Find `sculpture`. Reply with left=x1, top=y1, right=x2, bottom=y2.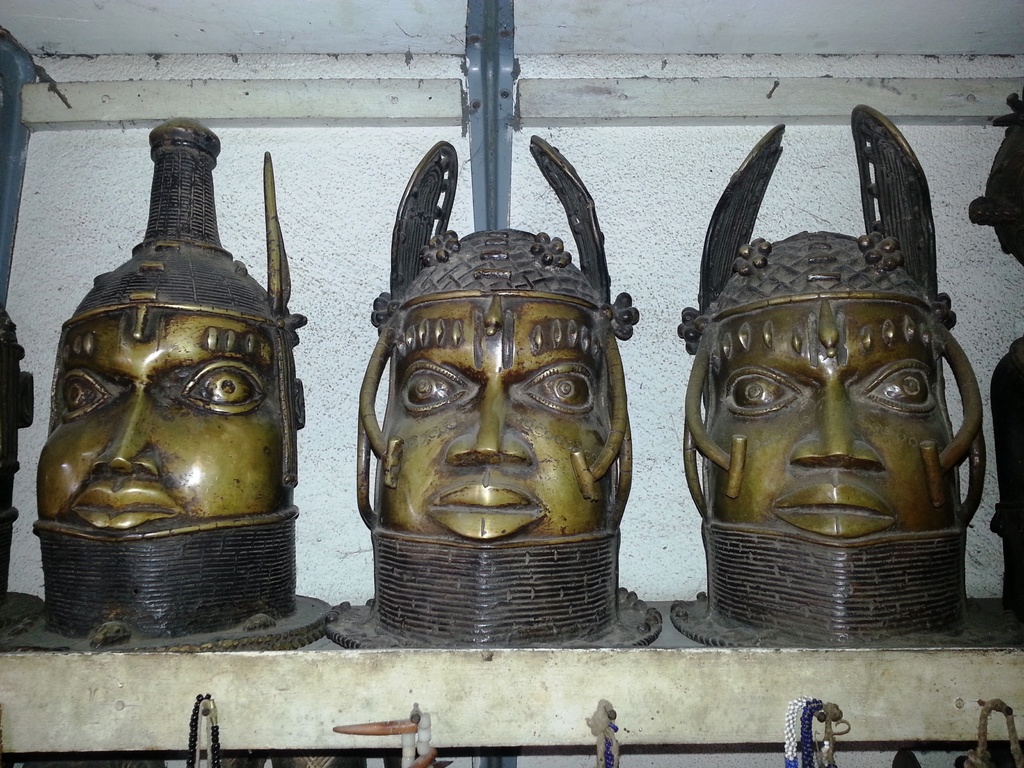
left=330, top=115, right=645, bottom=669.
